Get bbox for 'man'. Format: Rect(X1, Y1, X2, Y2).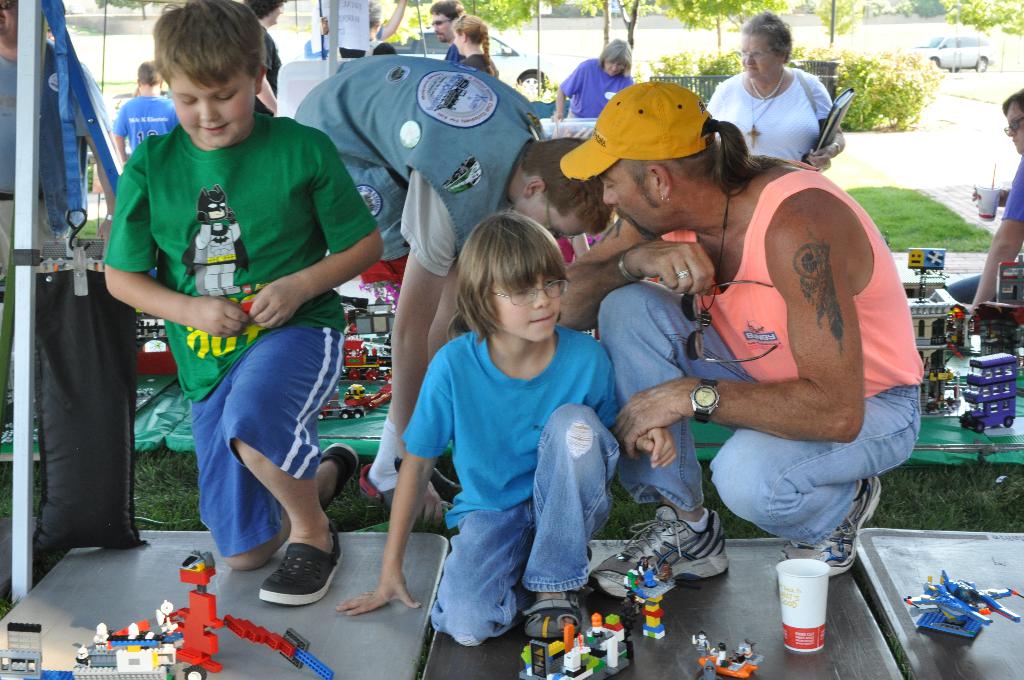
Rect(555, 79, 930, 610).
